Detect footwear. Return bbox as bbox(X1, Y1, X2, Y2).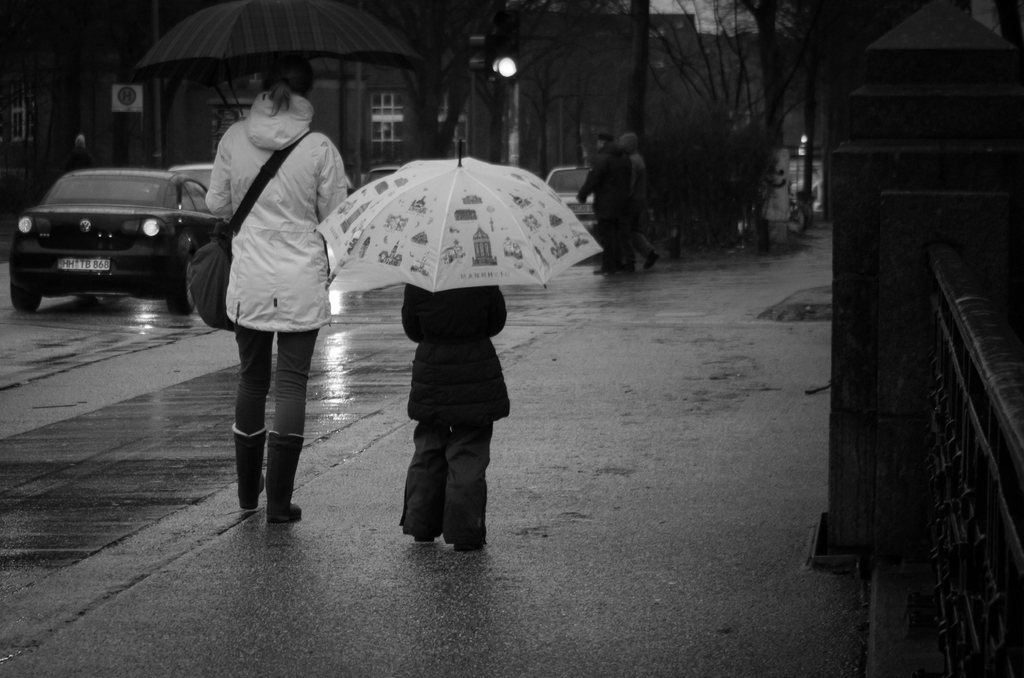
bbox(643, 251, 659, 269).
